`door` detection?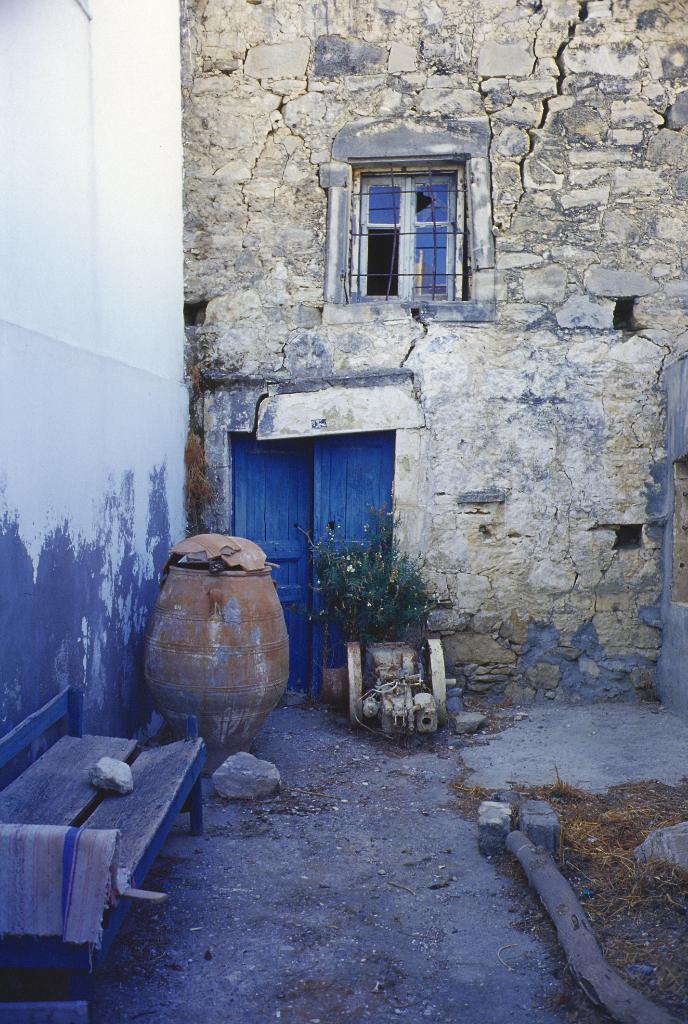
x1=233 y1=436 x2=315 y2=694
